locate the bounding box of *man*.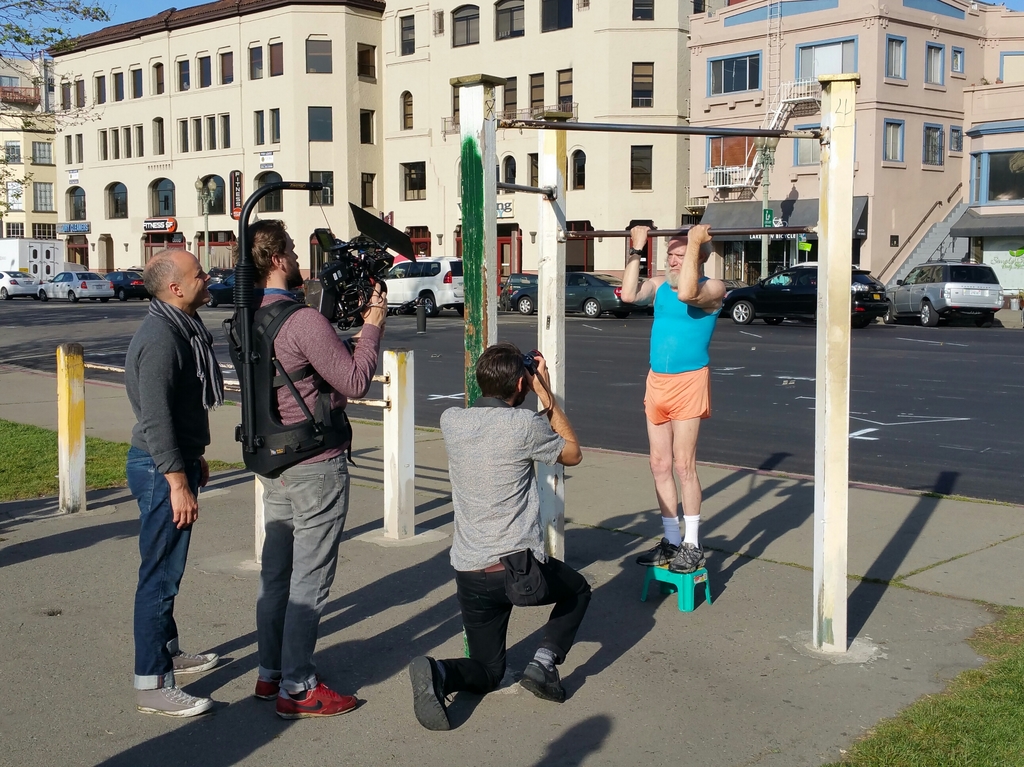
Bounding box: (614,220,727,581).
